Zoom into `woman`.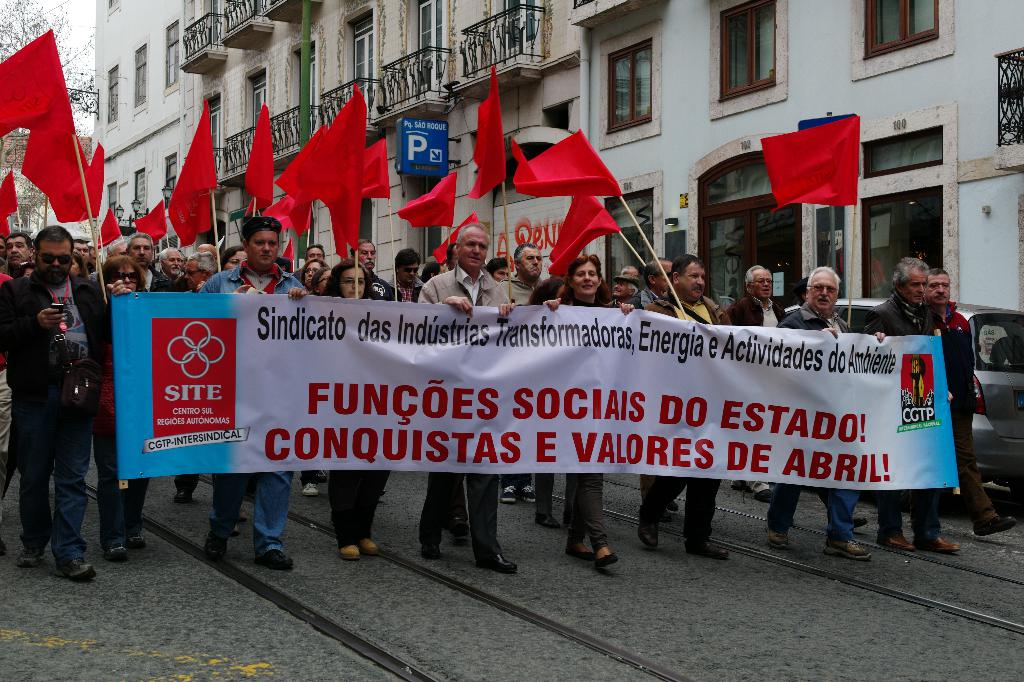
Zoom target: (left=206, top=243, right=248, bottom=538).
